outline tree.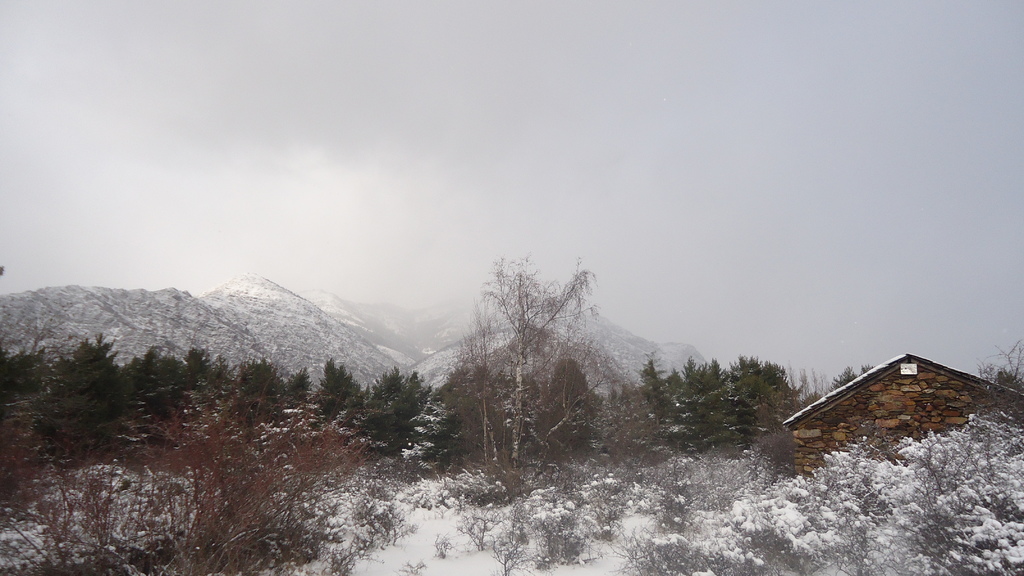
Outline: rect(417, 376, 458, 469).
